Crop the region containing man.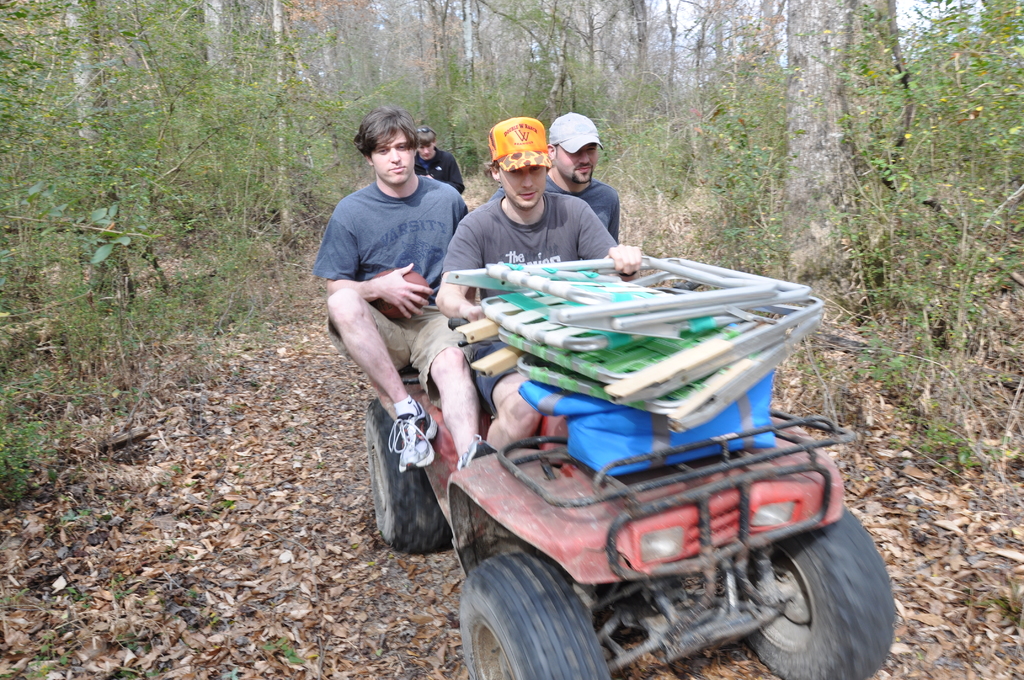
Crop region: box=[297, 104, 493, 474].
